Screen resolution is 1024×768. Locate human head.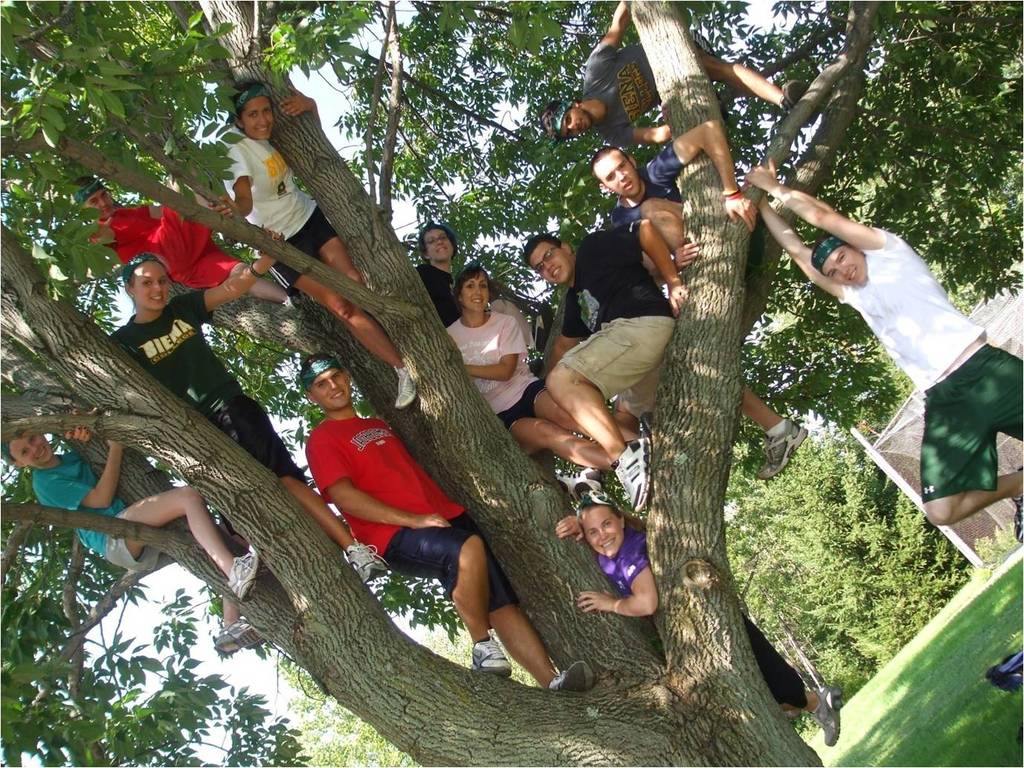
810/233/864/284.
